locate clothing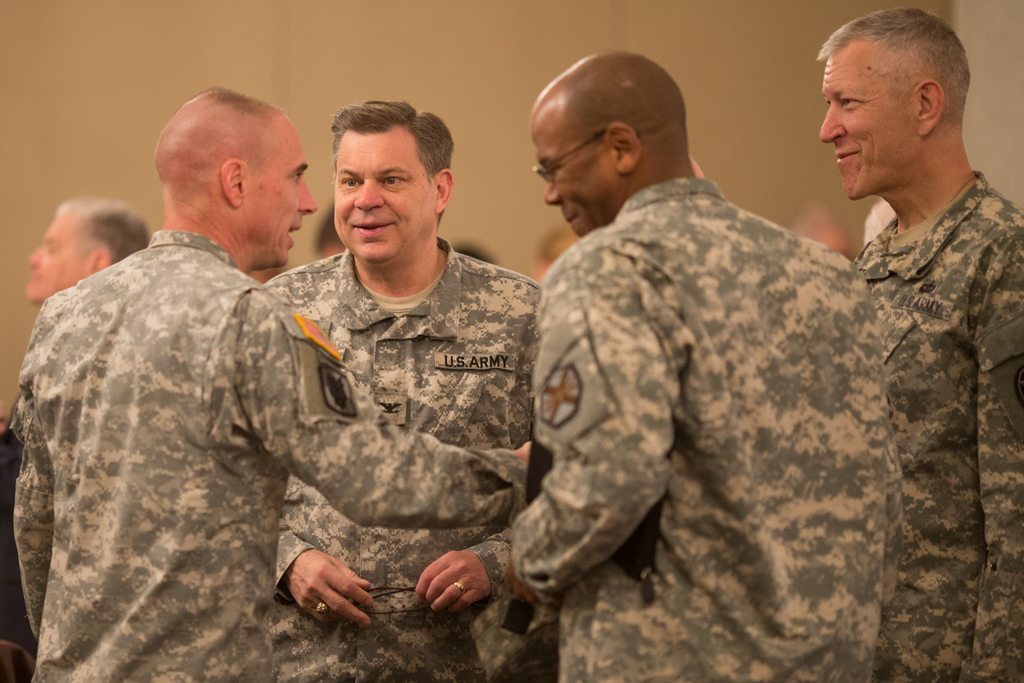
Rect(478, 166, 894, 682)
